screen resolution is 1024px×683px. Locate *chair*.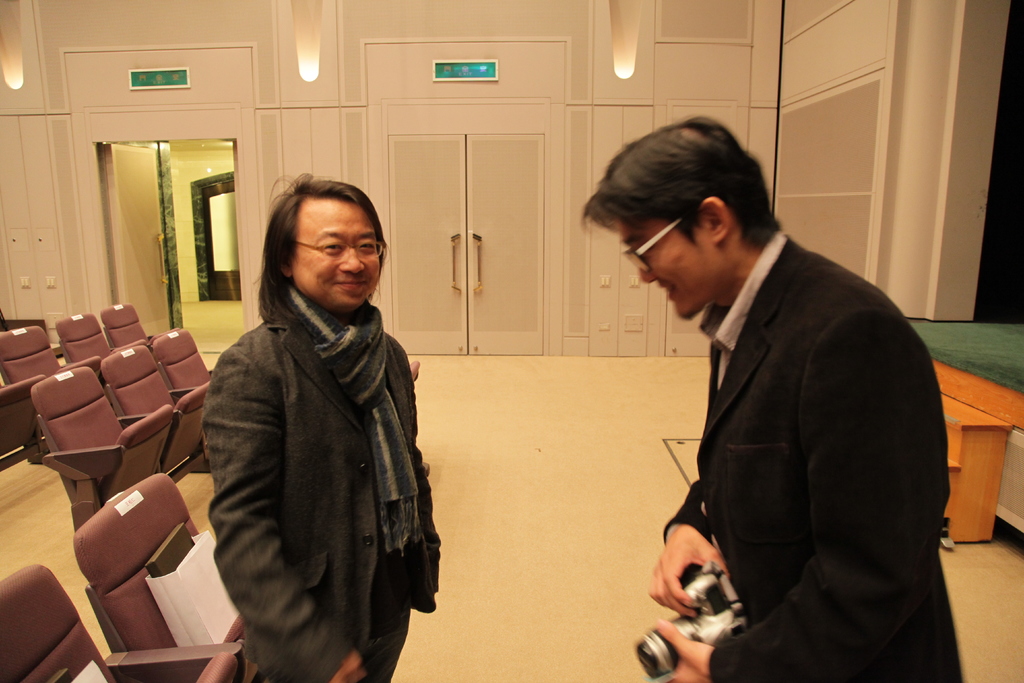
{"x1": 0, "y1": 324, "x2": 69, "y2": 454}.
